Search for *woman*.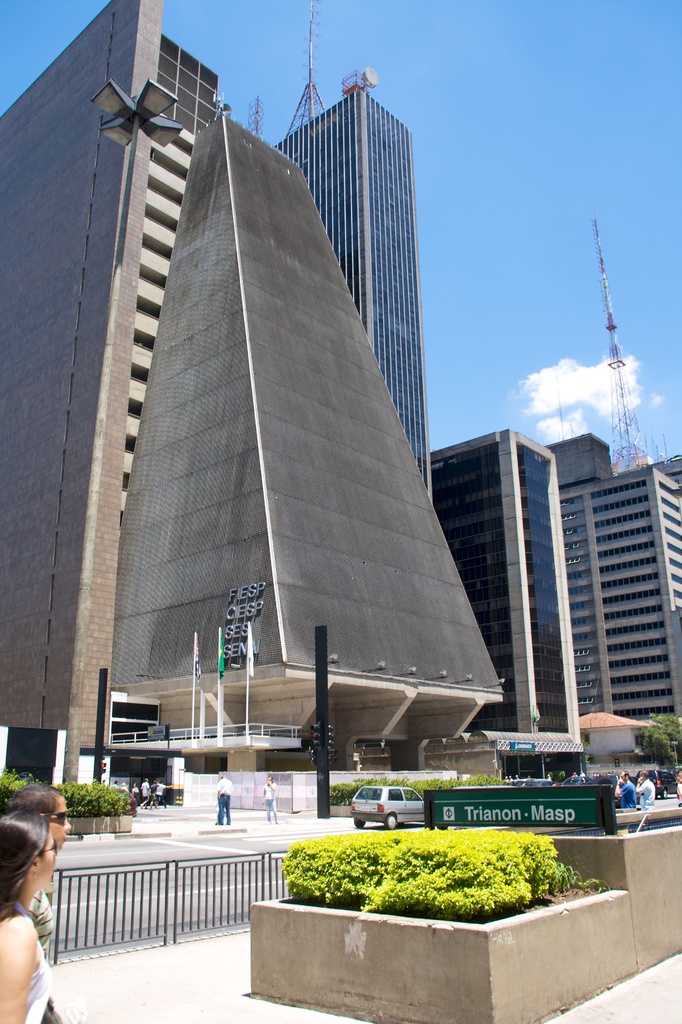
Found at left=0, top=808, right=55, bottom=1023.
